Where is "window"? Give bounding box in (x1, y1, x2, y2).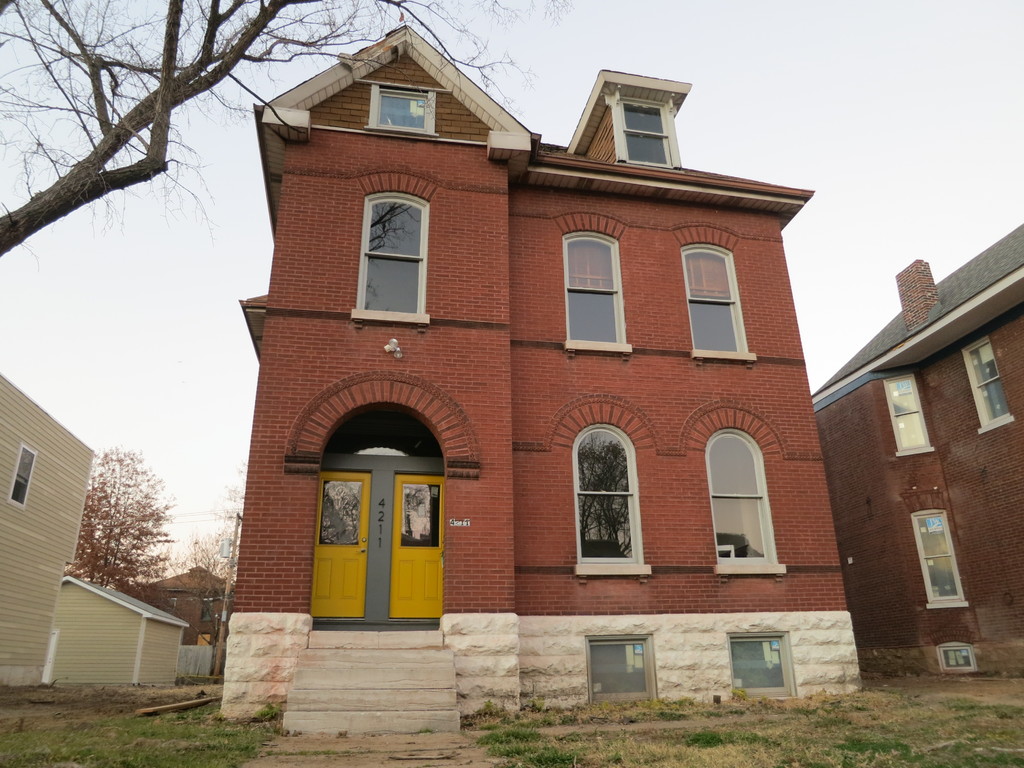
(911, 511, 969, 612).
